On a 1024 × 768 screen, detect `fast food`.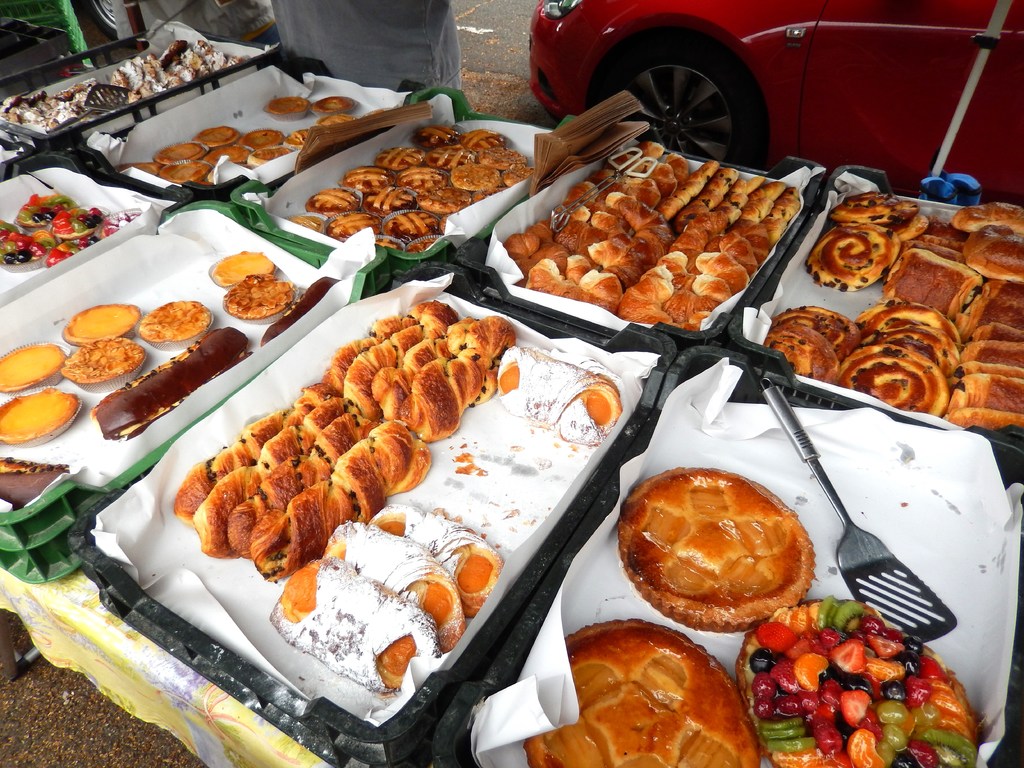
locate(136, 300, 220, 348).
